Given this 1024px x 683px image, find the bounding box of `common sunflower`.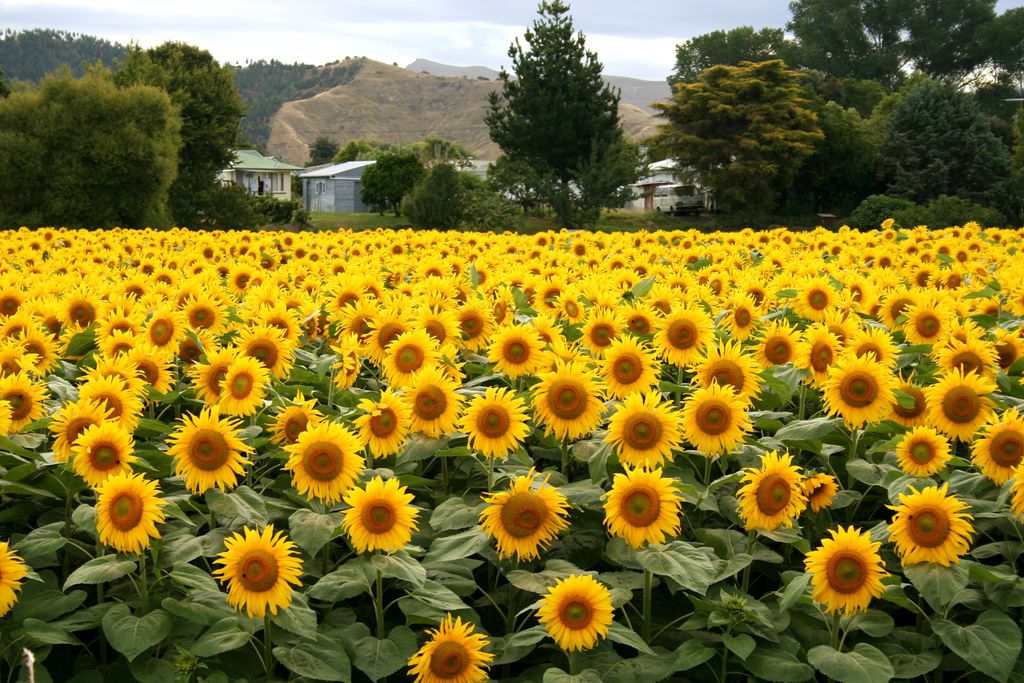
box(886, 483, 973, 573).
